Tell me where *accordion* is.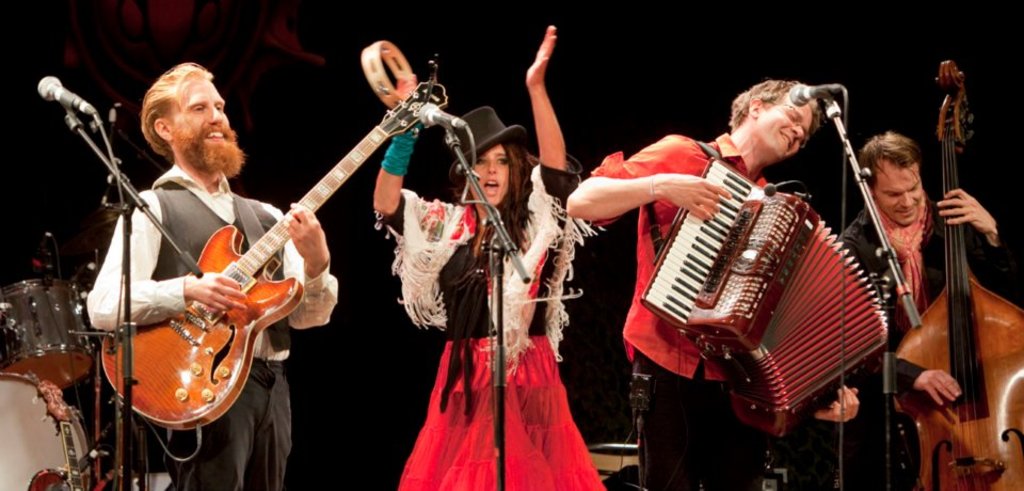
*accordion* is at [left=650, top=142, right=886, bottom=430].
